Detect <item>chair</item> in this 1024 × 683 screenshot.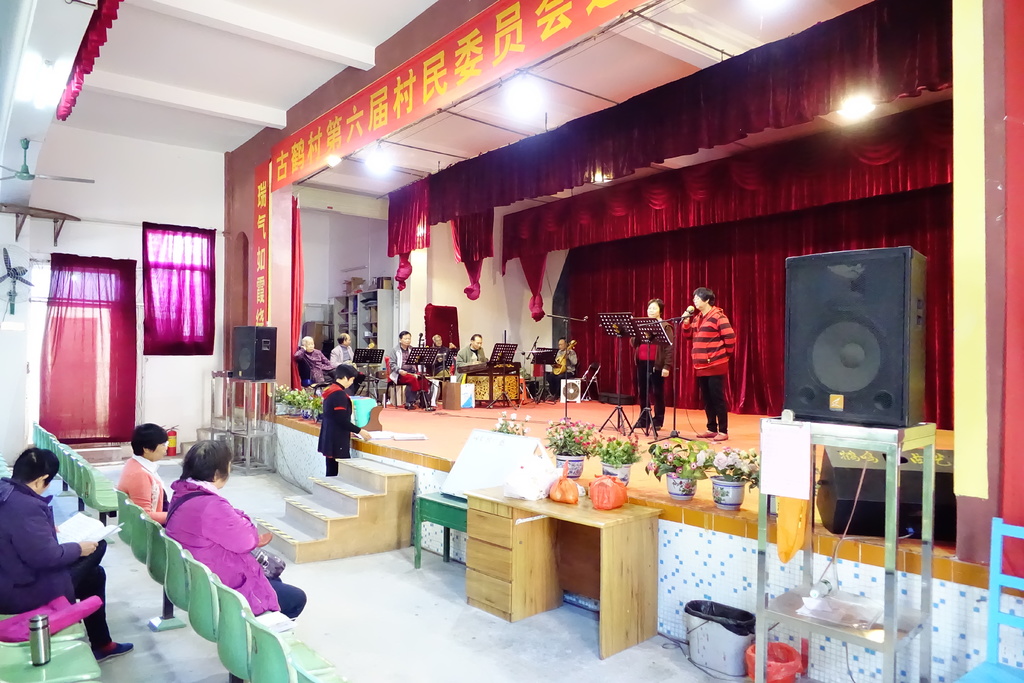
Detection: region(0, 446, 12, 476).
